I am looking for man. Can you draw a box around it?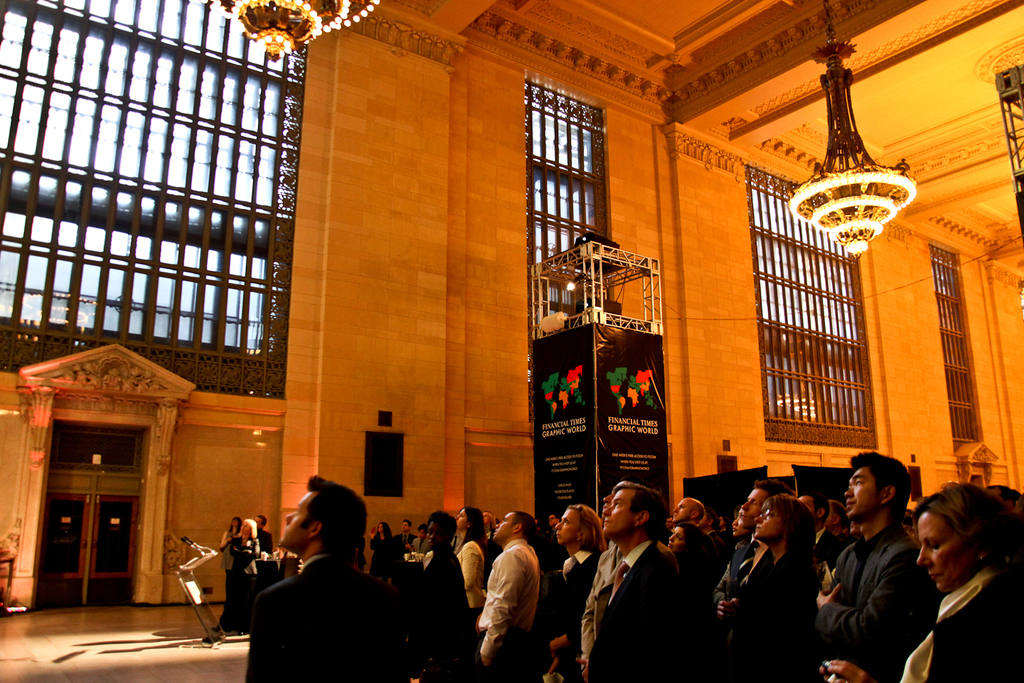
Sure, the bounding box is [796,492,840,555].
